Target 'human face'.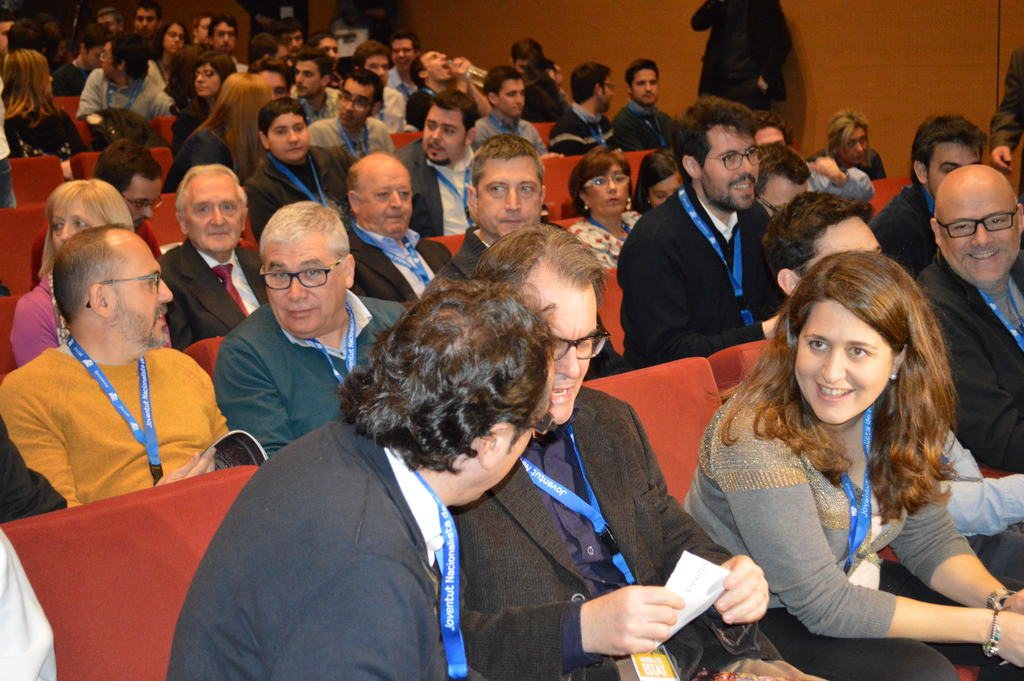
Target region: <region>764, 172, 806, 214</region>.
